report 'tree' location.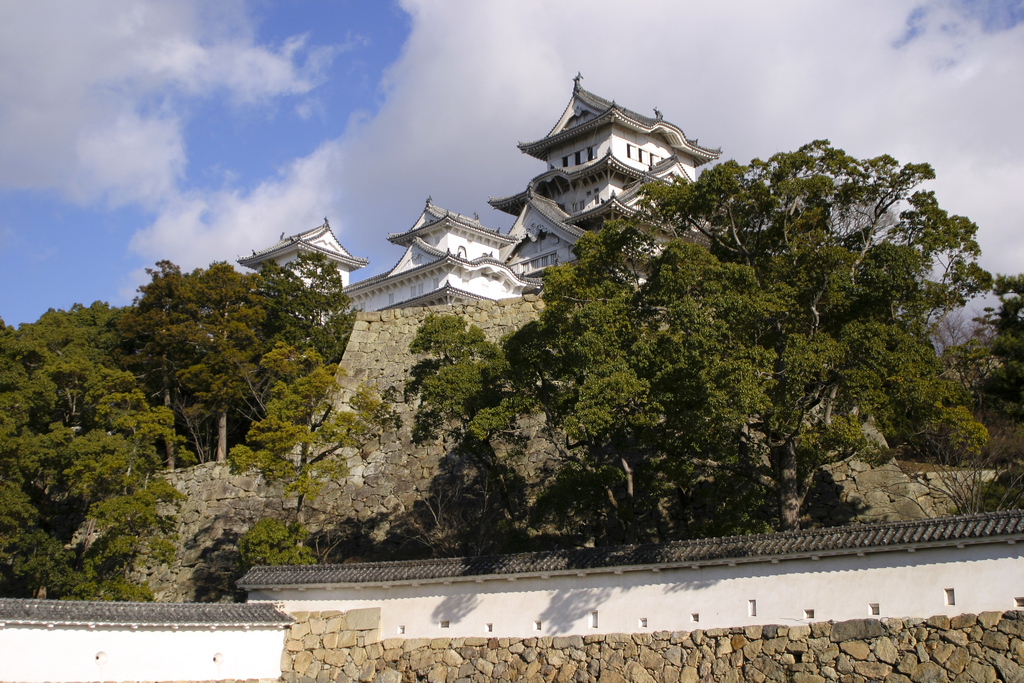
Report: 0 295 139 425.
